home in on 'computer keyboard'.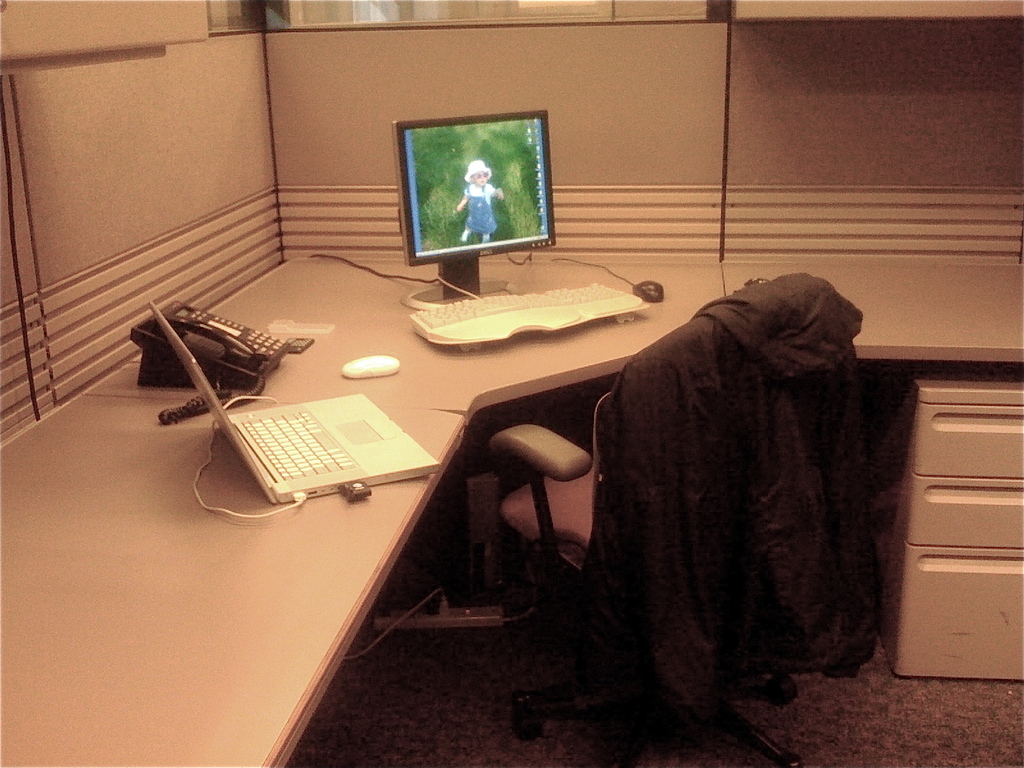
Homed in at 410 284 648 340.
